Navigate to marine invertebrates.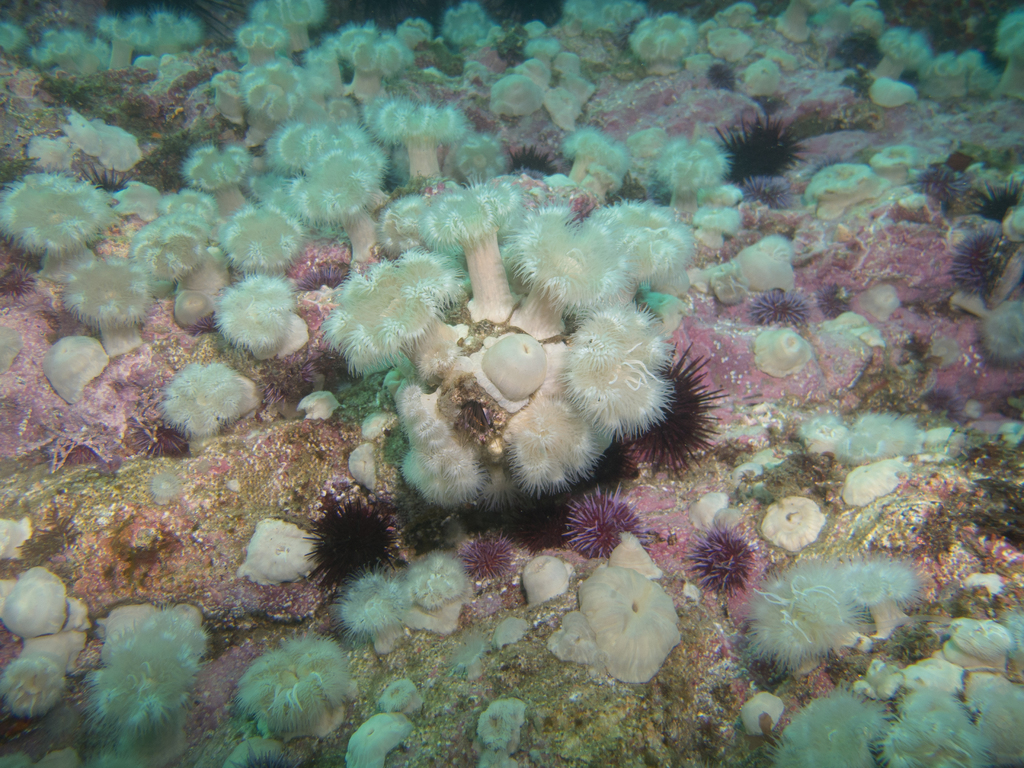
Navigation target: rect(686, 526, 756, 602).
